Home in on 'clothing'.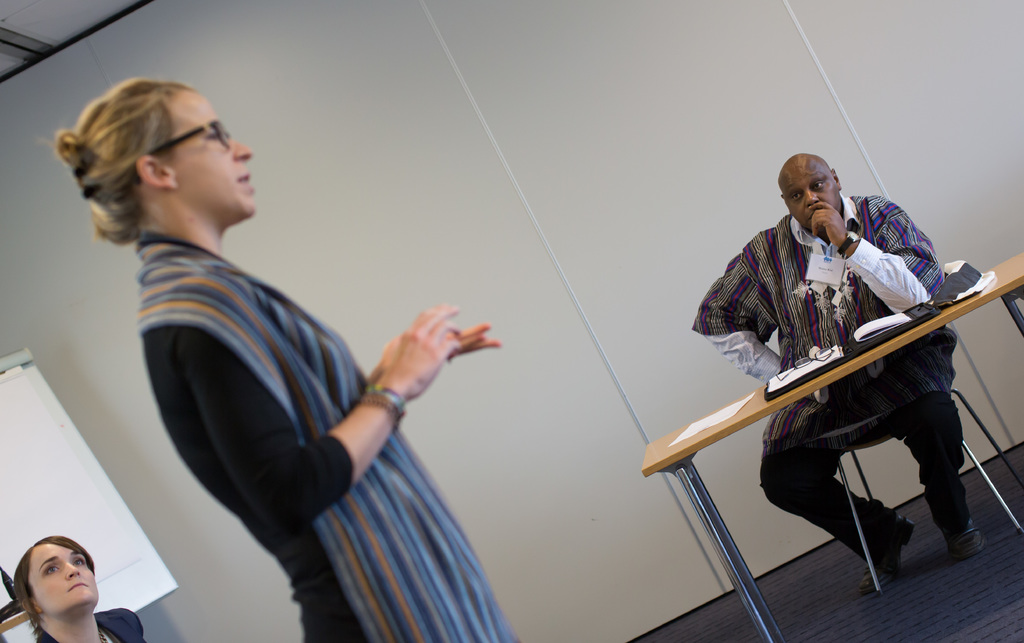
Homed in at 97, 175, 461, 624.
